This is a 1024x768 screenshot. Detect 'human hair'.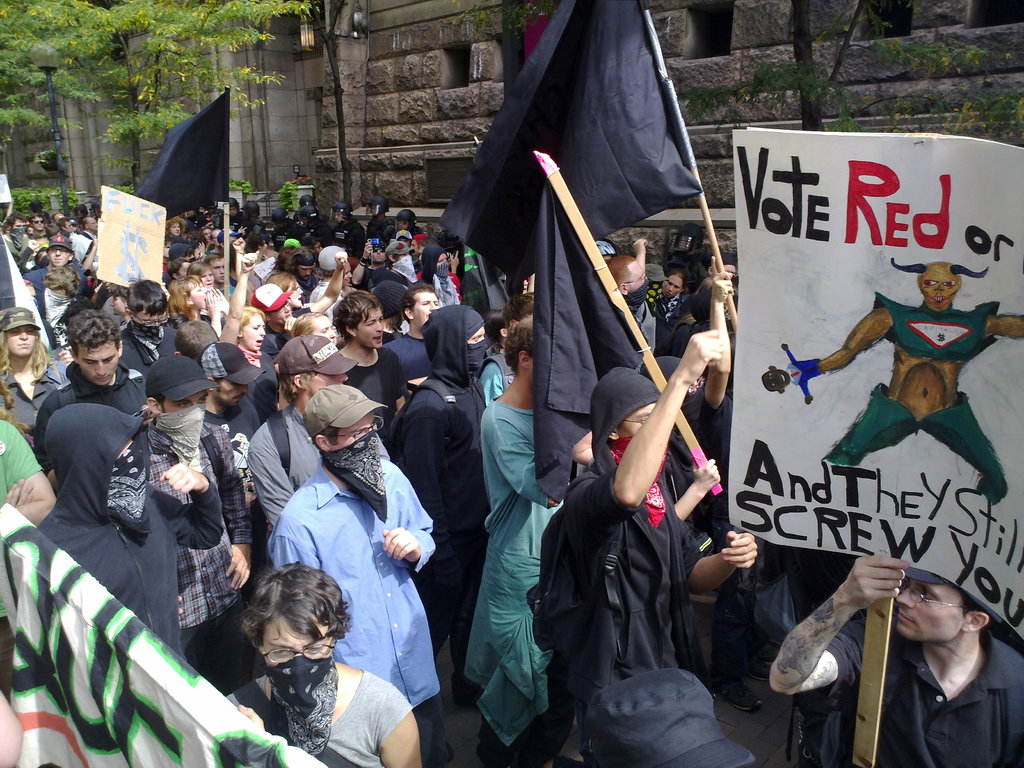
rect(6, 210, 25, 230).
